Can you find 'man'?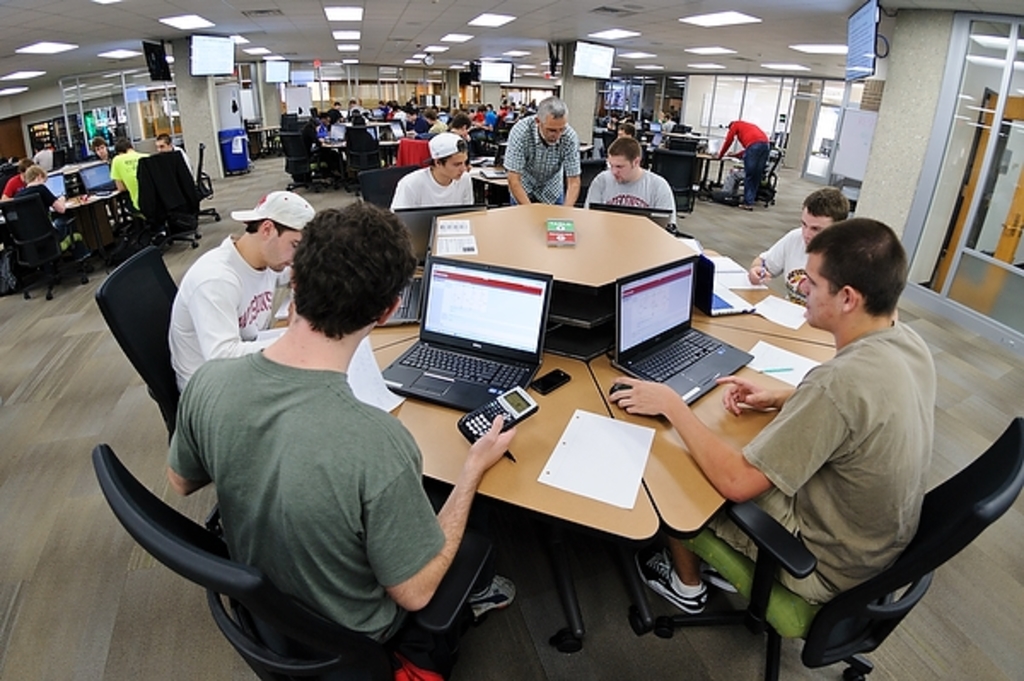
Yes, bounding box: <region>660, 108, 679, 143</region>.
